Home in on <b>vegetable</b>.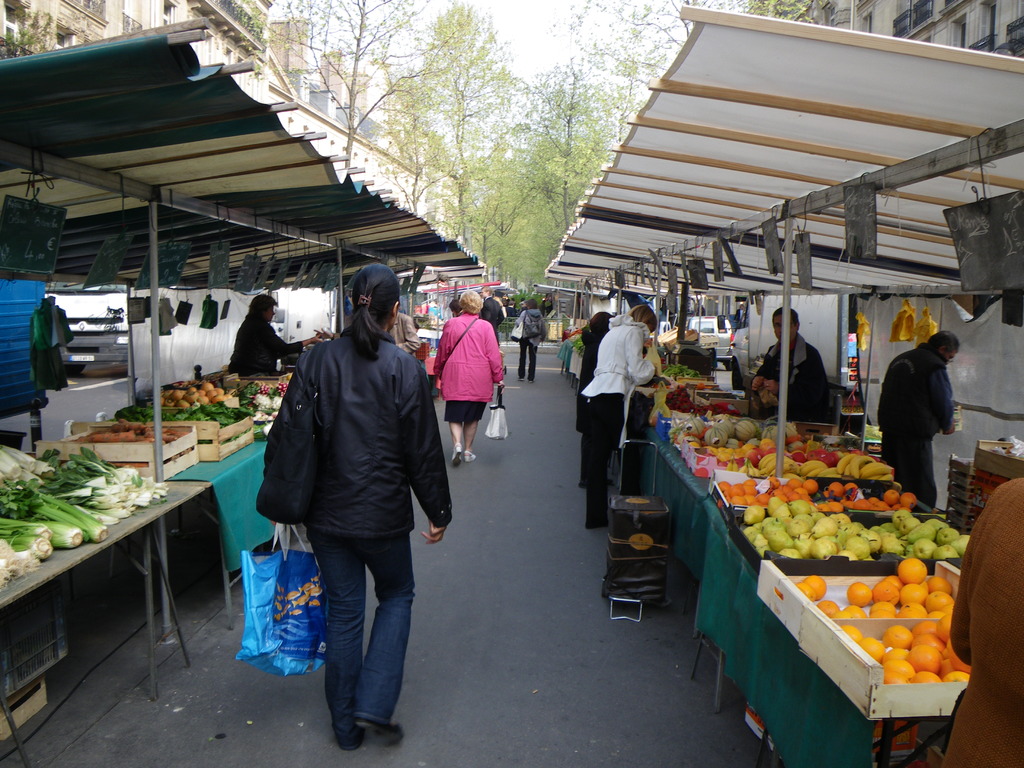
Homed in at bbox=[45, 522, 79, 548].
